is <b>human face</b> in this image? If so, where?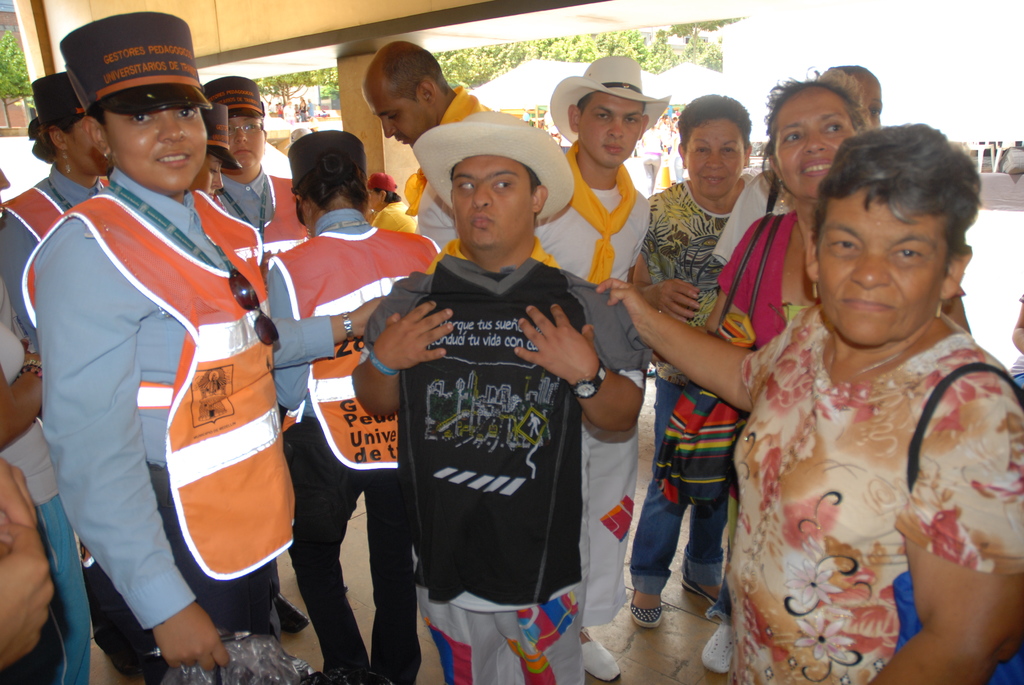
Yes, at (x1=191, y1=153, x2=224, y2=200).
